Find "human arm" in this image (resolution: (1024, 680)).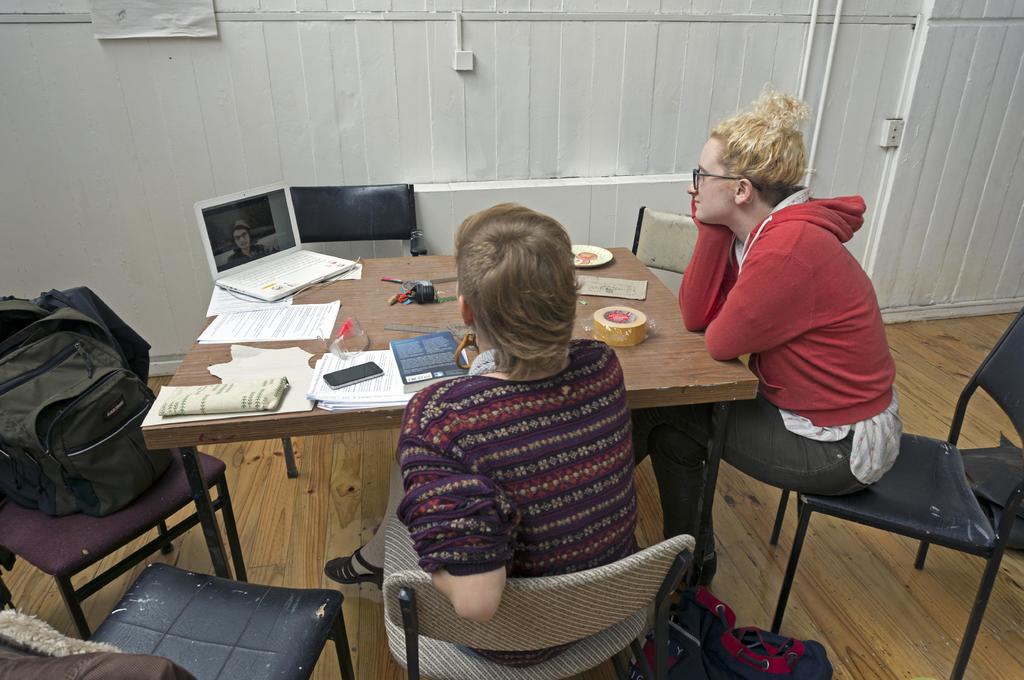
locate(695, 245, 840, 372).
